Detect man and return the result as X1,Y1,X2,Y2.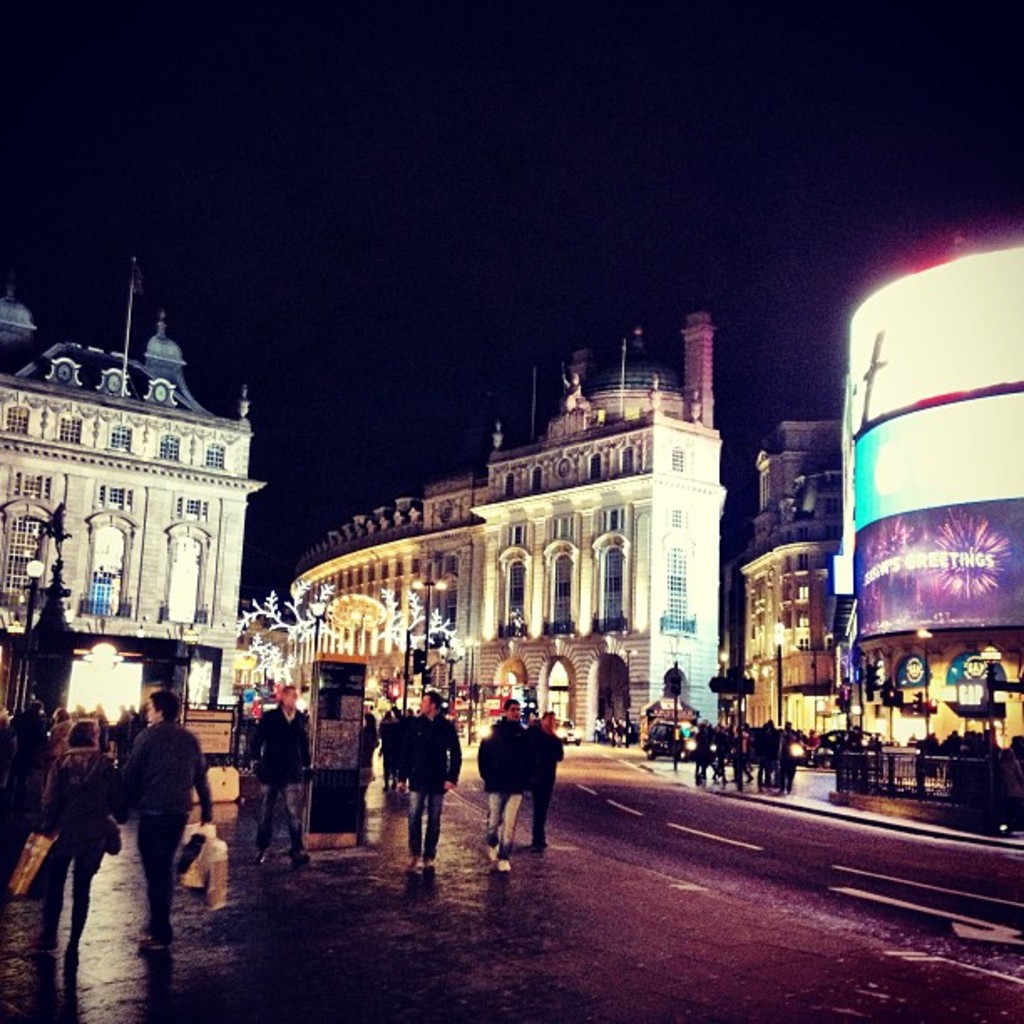
375,699,402,793.
